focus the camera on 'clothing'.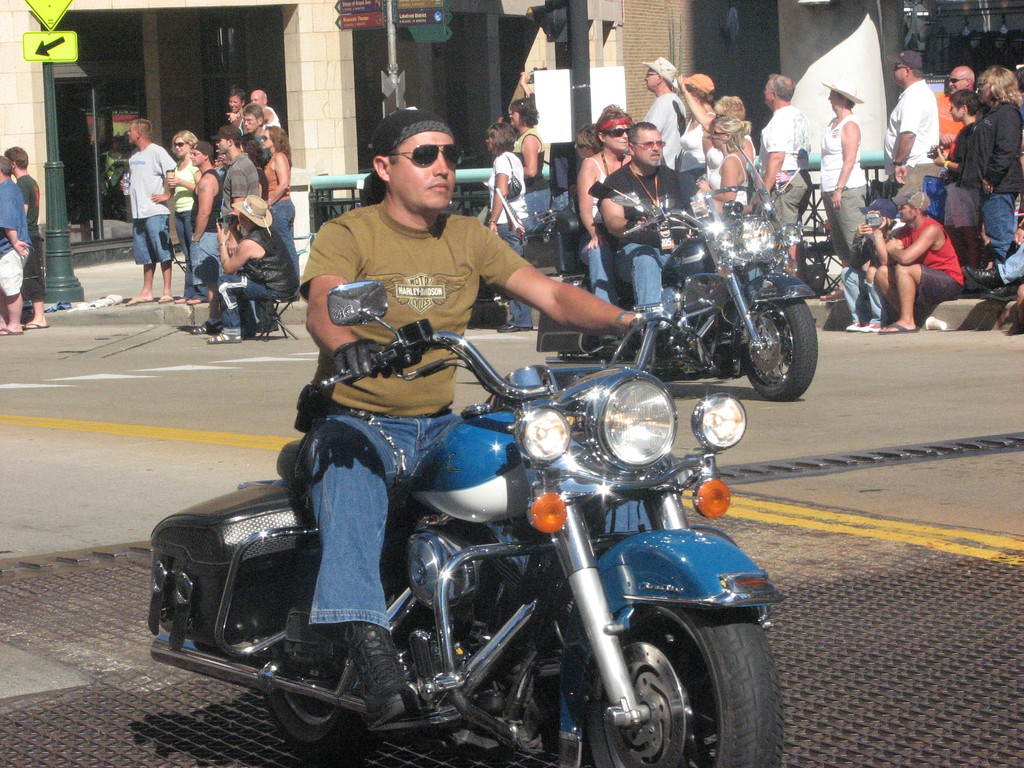
Focus region: [223, 150, 257, 330].
